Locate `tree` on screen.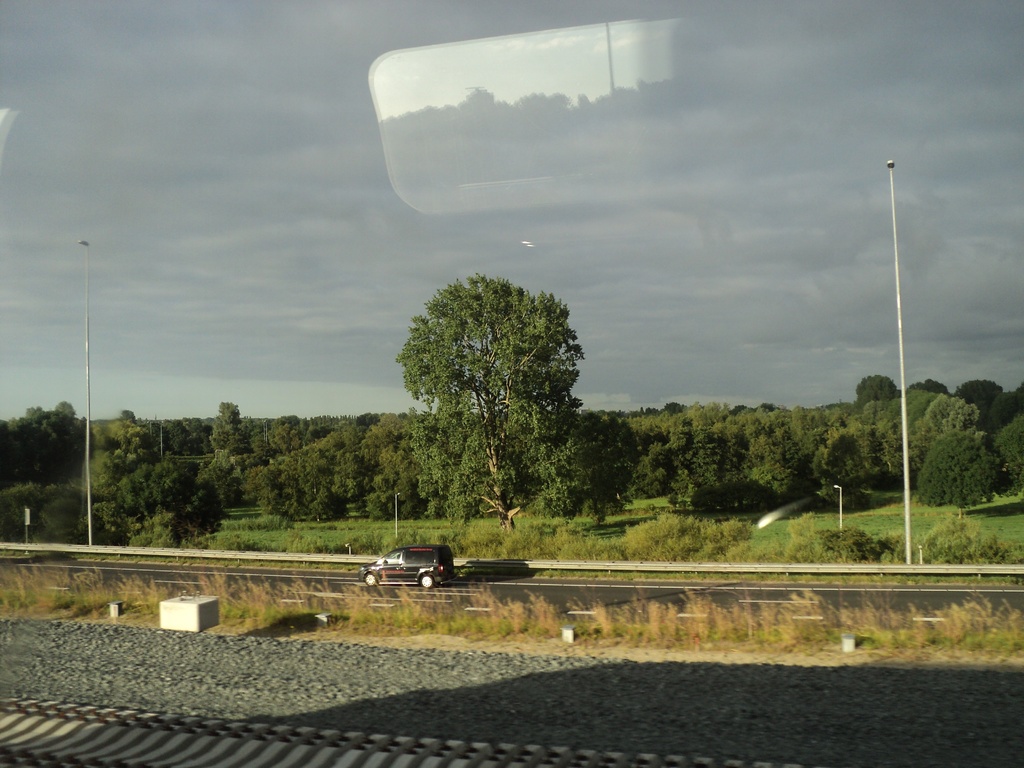
On screen at (left=109, top=456, right=216, bottom=519).
